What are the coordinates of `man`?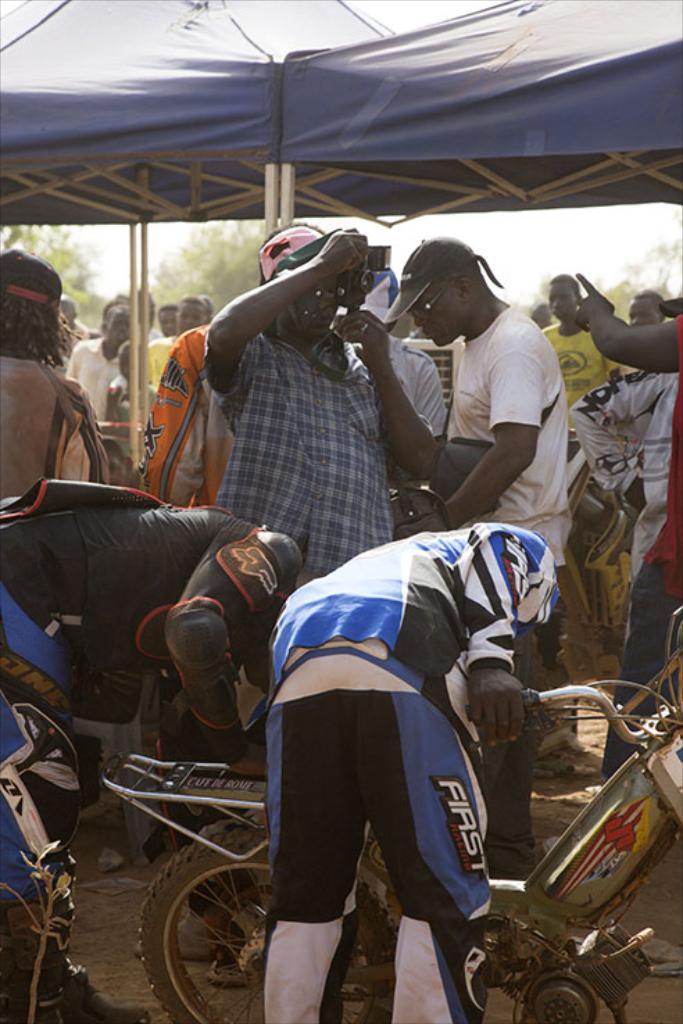
x1=0 y1=476 x2=312 y2=1023.
